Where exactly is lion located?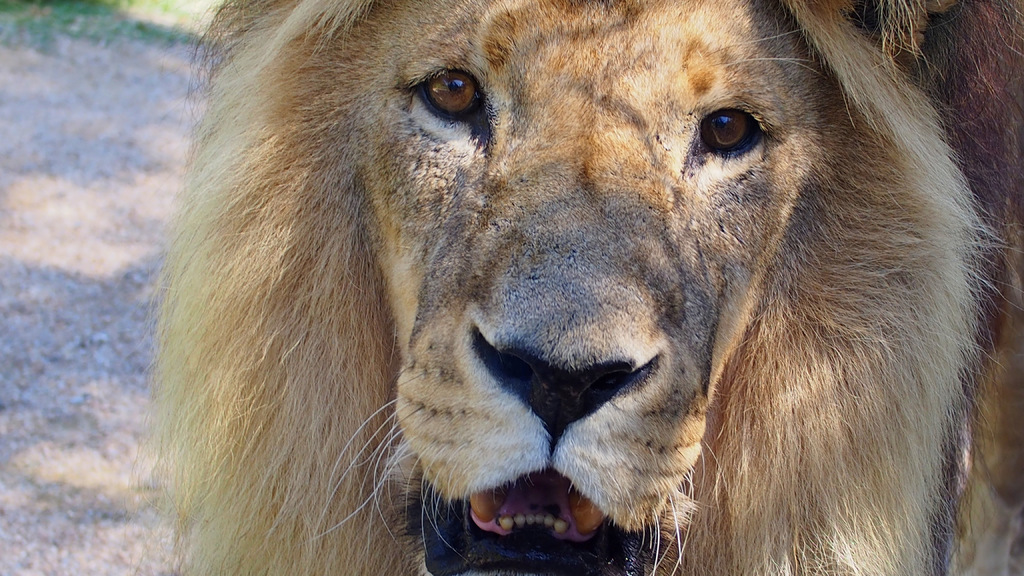
Its bounding box is box=[124, 0, 1023, 575].
